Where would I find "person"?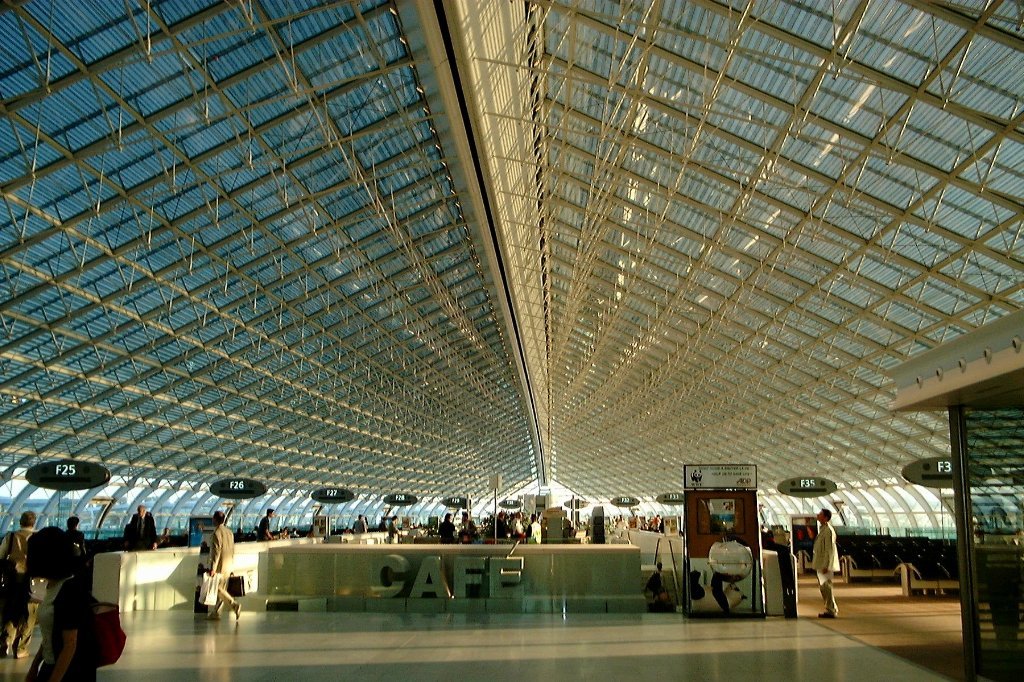
At [left=123, top=505, right=158, bottom=556].
